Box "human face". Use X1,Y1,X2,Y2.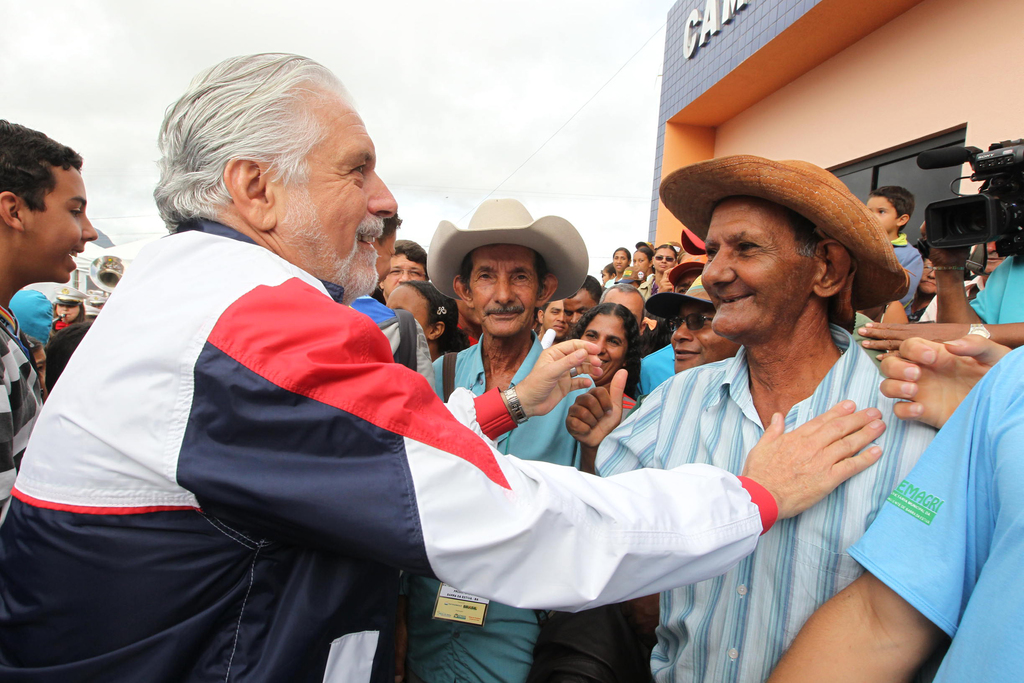
274,86,395,303.
